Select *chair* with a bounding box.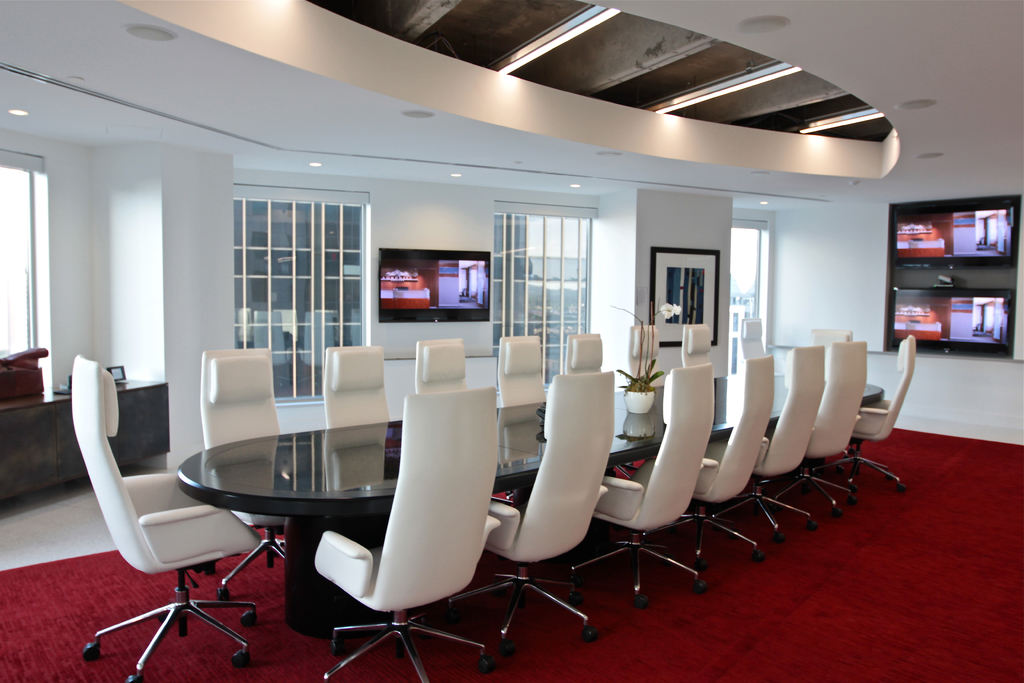
[left=626, top=321, right=664, bottom=383].
